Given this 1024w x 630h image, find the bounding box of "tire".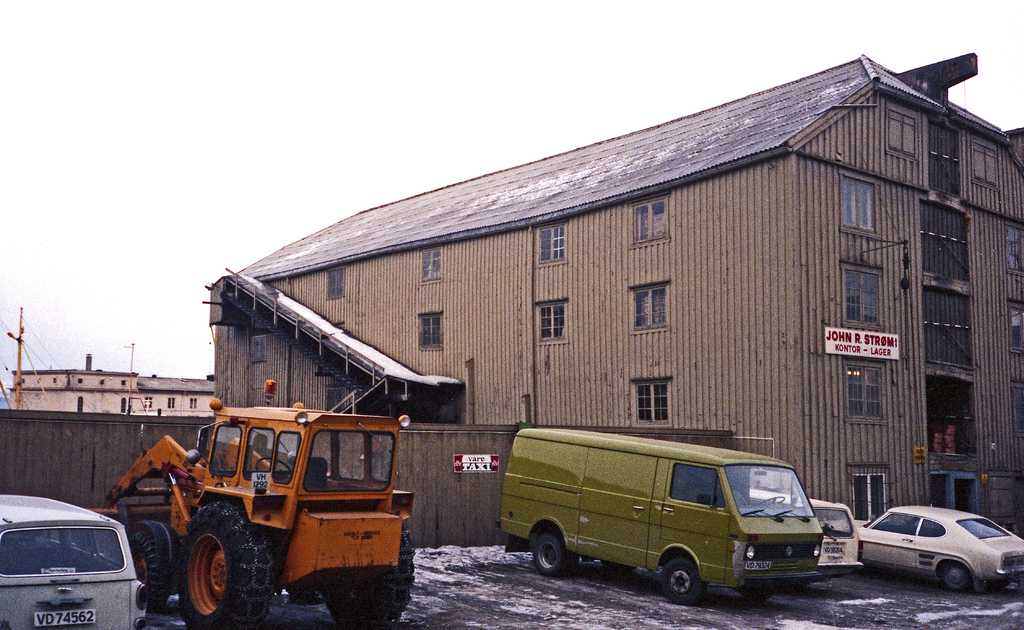
(532,534,566,575).
